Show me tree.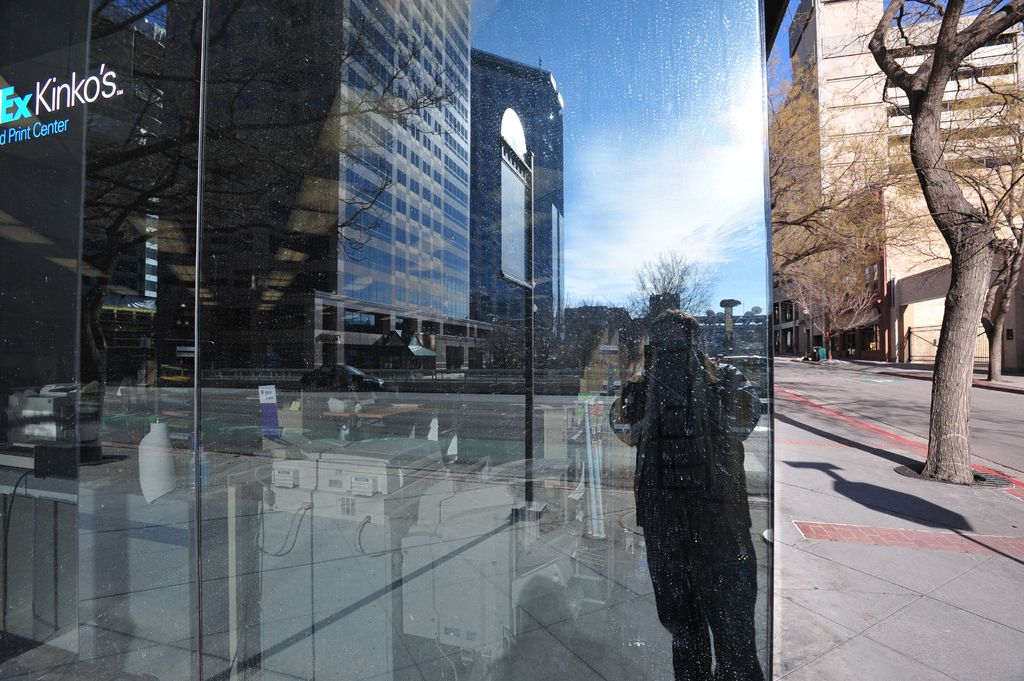
tree is here: locate(783, 146, 910, 363).
